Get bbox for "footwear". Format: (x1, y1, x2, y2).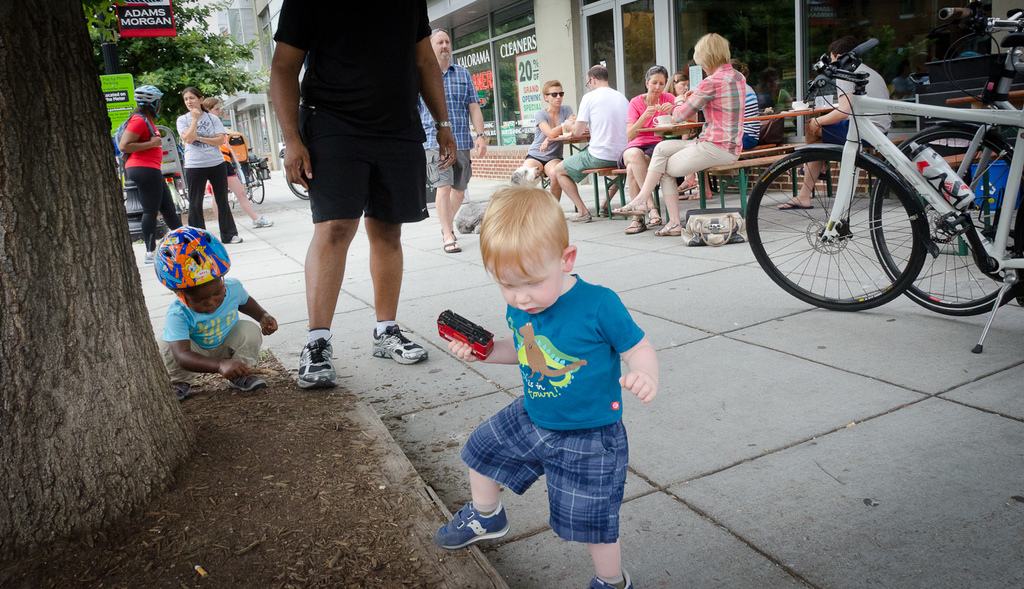
(144, 251, 154, 263).
